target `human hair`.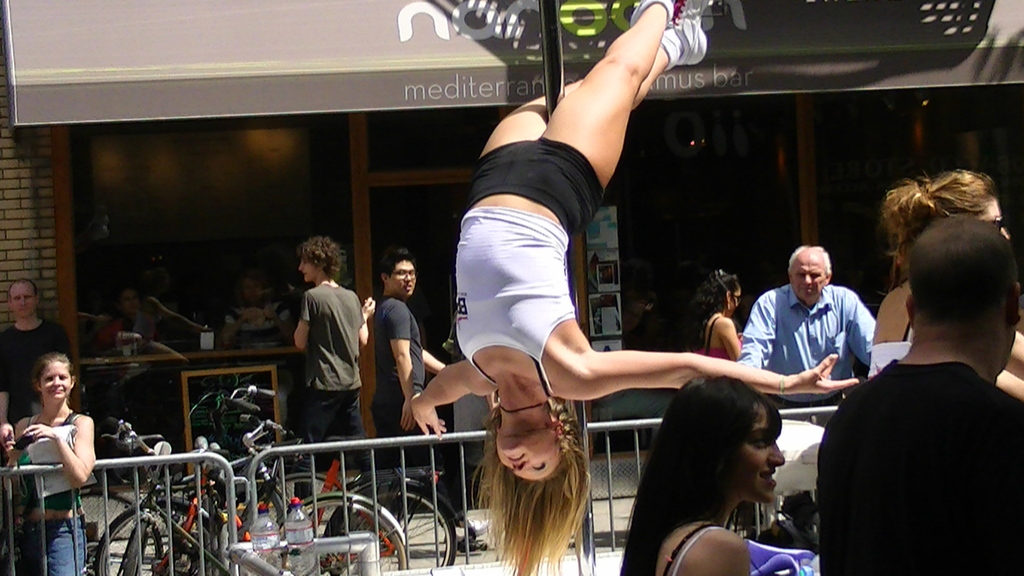
Target region: <region>34, 352, 74, 388</region>.
